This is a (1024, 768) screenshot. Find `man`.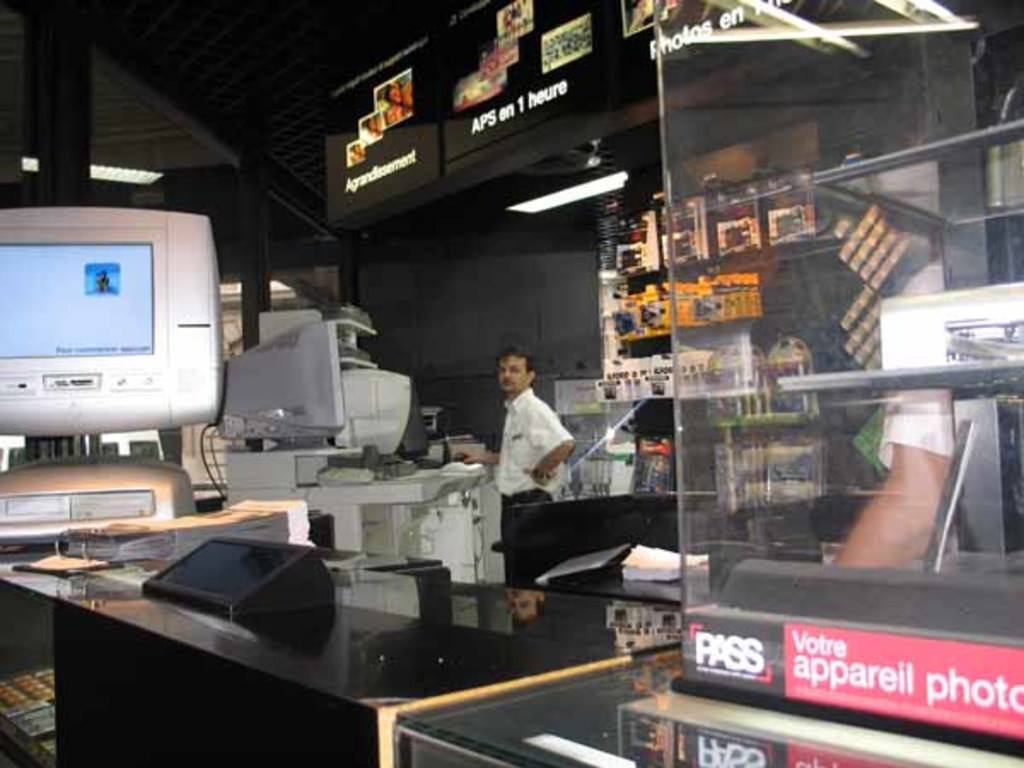
Bounding box: 824,96,964,565.
